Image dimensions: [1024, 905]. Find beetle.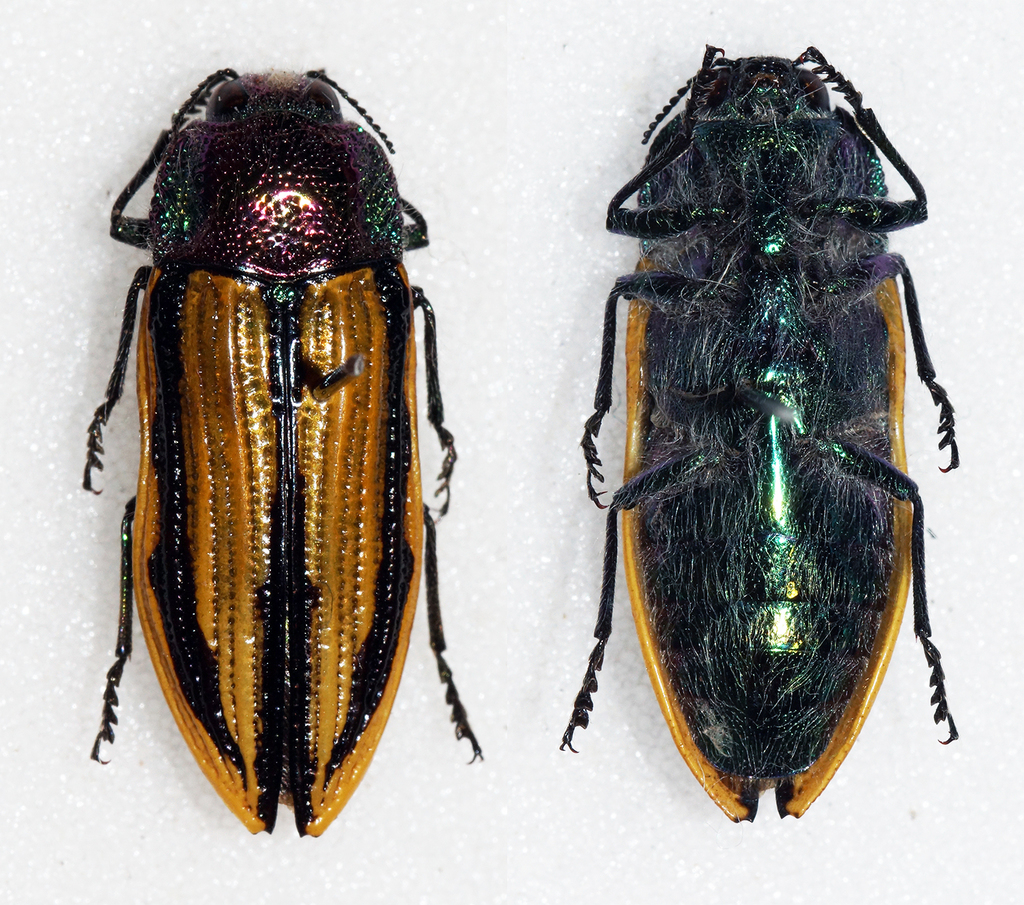
(x1=555, y1=35, x2=965, y2=824).
